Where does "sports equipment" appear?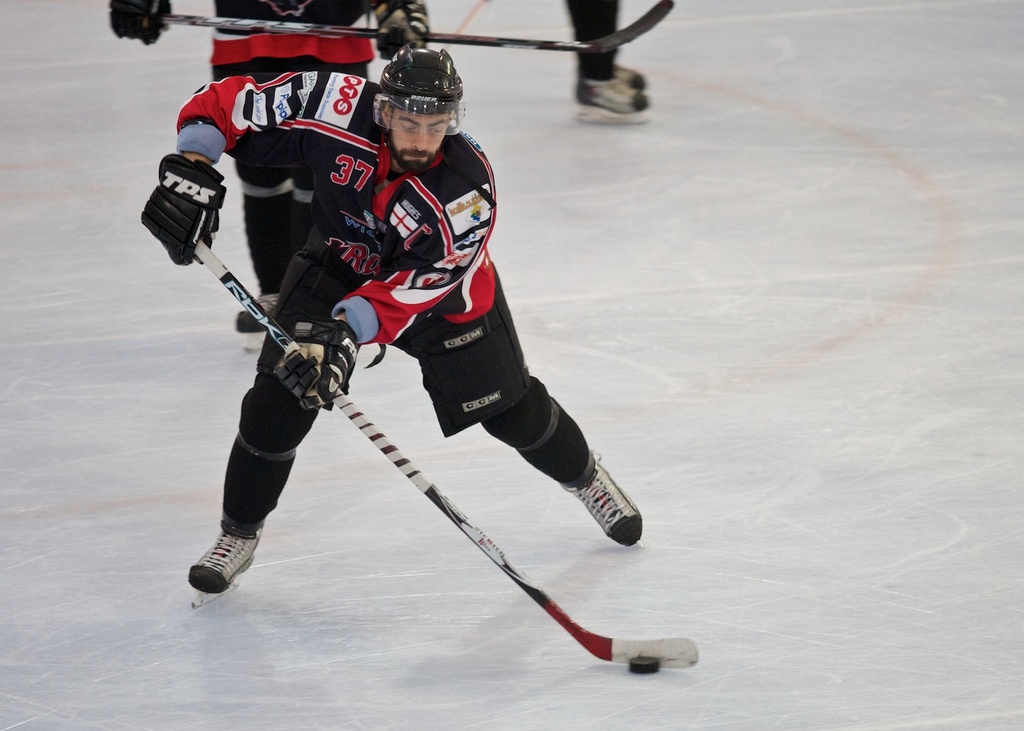
Appears at x1=367, y1=0, x2=431, y2=58.
